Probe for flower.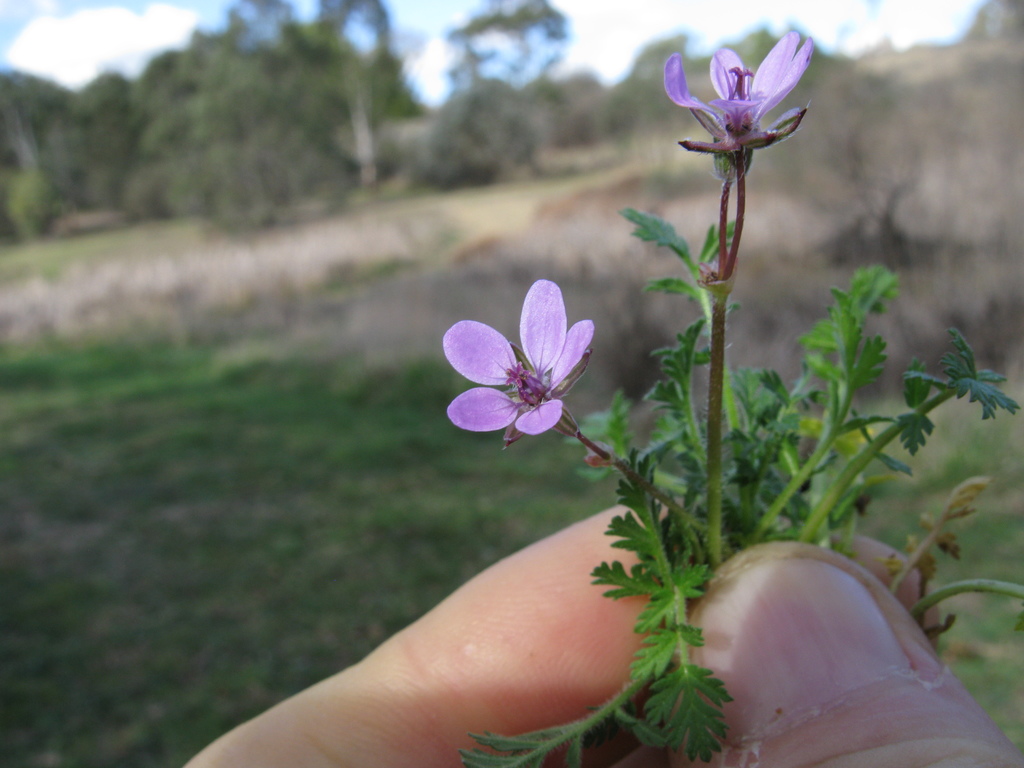
Probe result: BBox(438, 280, 603, 456).
